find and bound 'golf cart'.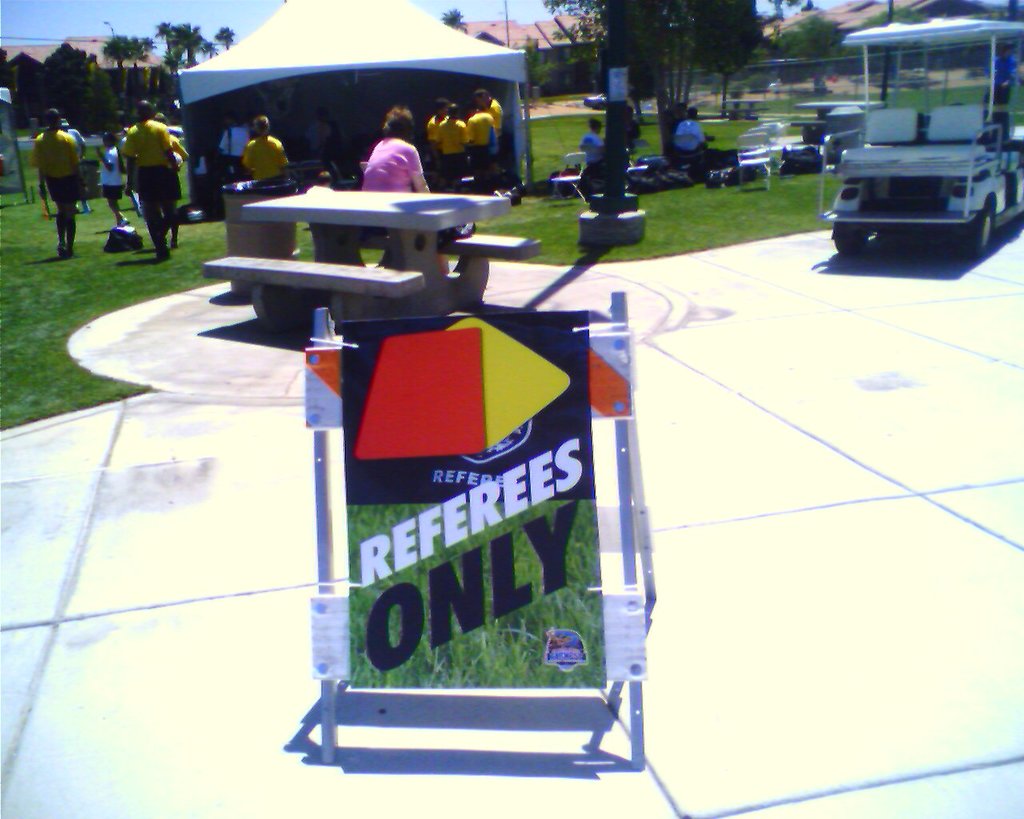
Bound: [left=819, top=18, right=1023, bottom=260].
